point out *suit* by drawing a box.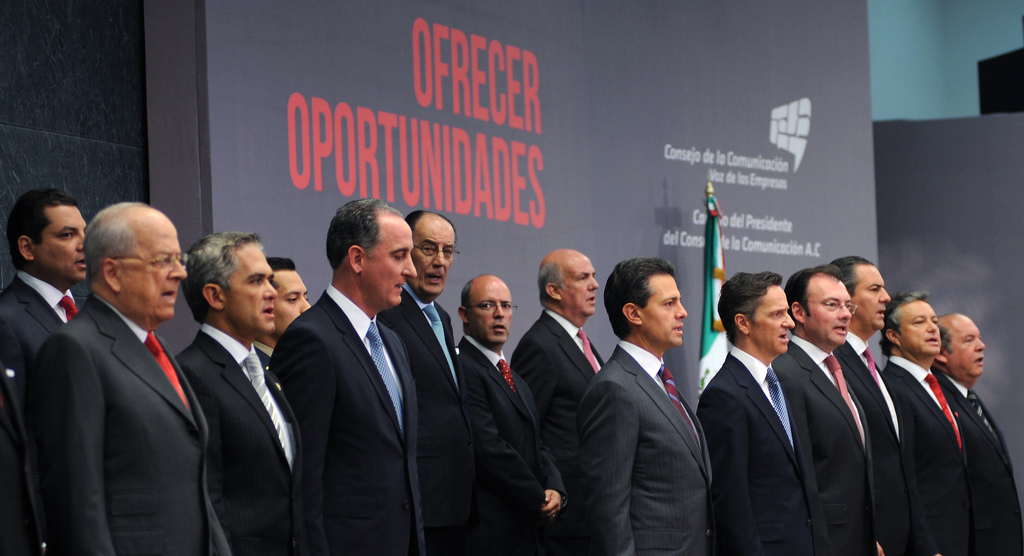
crop(270, 286, 436, 555).
